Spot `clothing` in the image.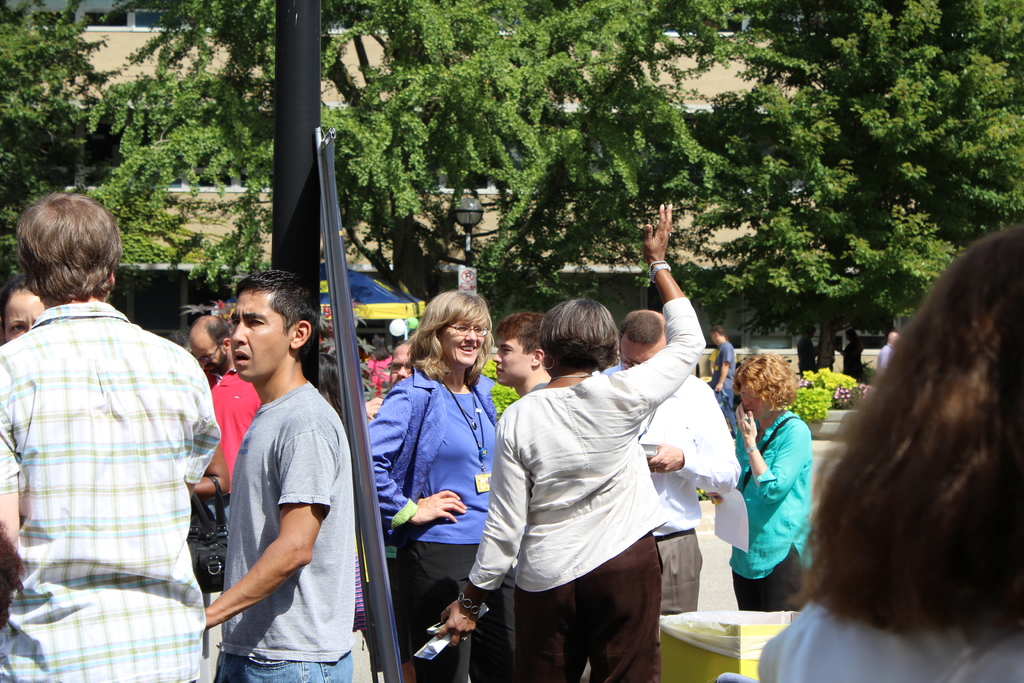
`clothing` found at 206, 365, 261, 498.
